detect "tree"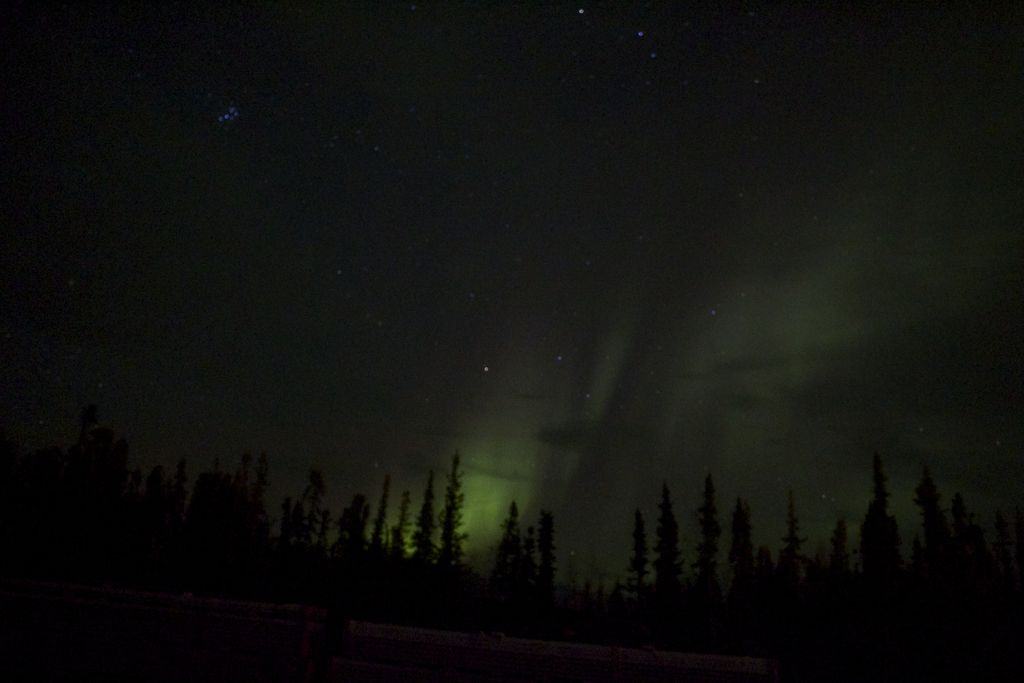
(x1=437, y1=459, x2=468, y2=576)
